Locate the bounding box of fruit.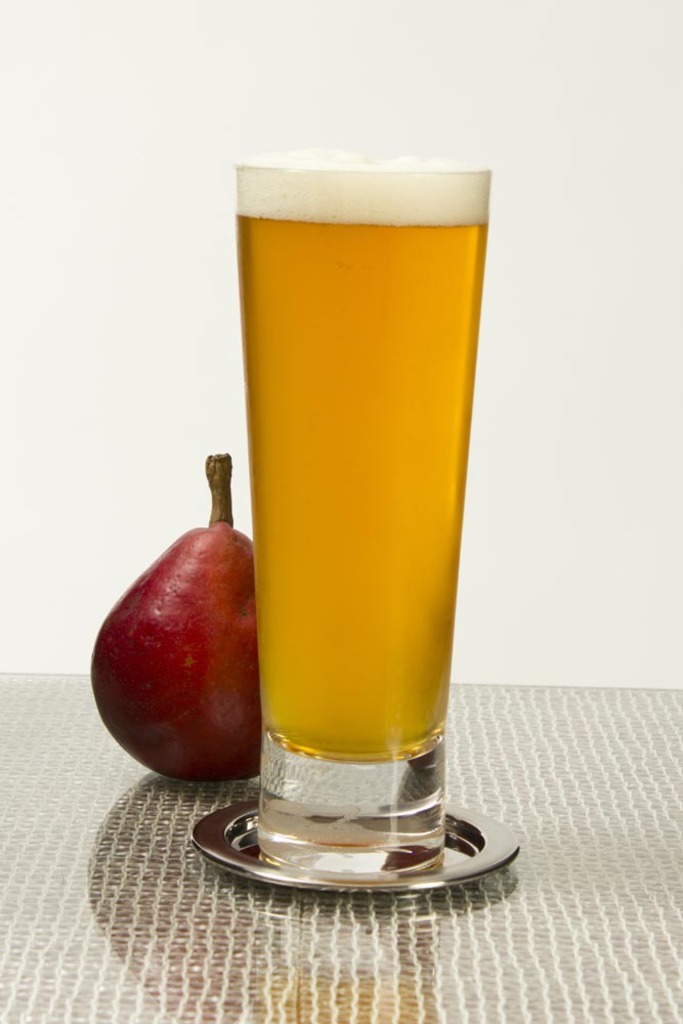
Bounding box: region(94, 525, 259, 781).
